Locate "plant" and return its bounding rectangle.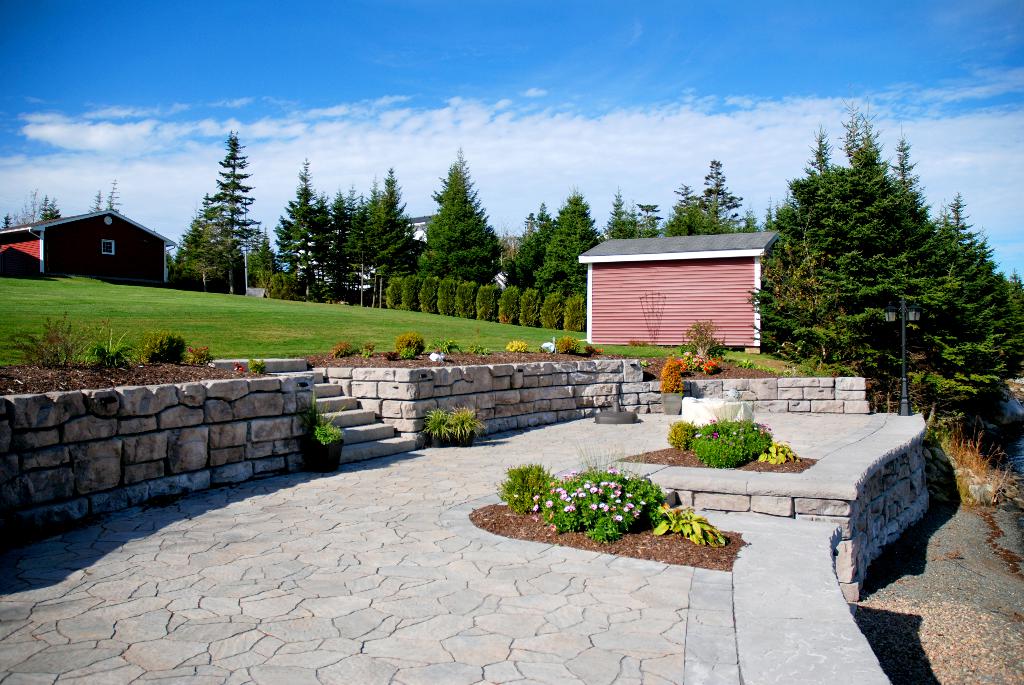
(522, 464, 666, 542).
